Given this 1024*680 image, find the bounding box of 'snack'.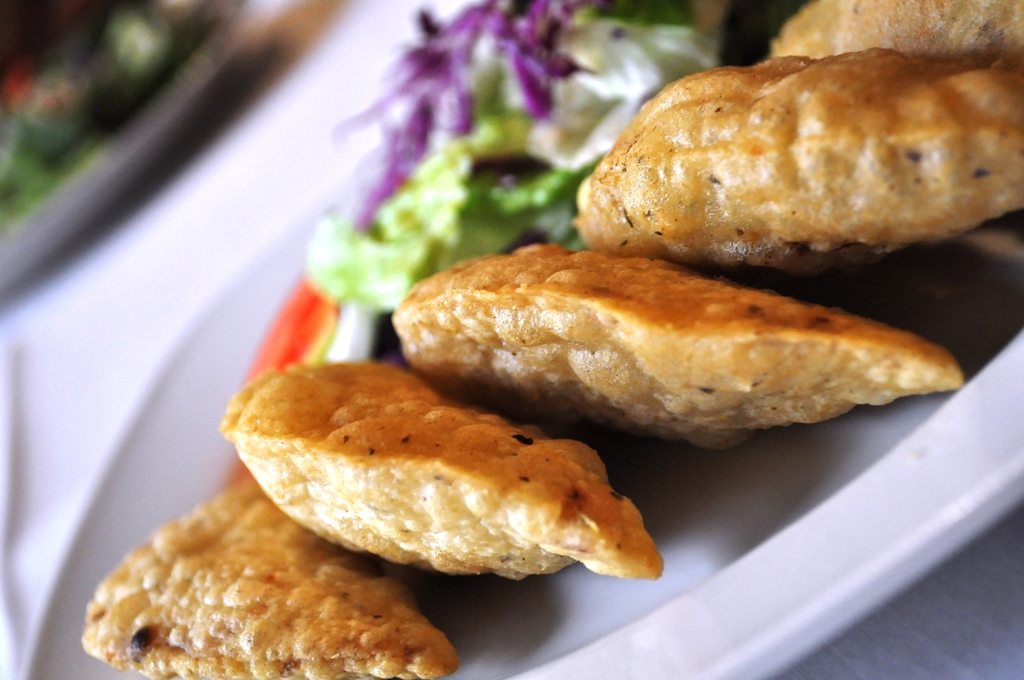
select_region(763, 0, 1023, 61).
